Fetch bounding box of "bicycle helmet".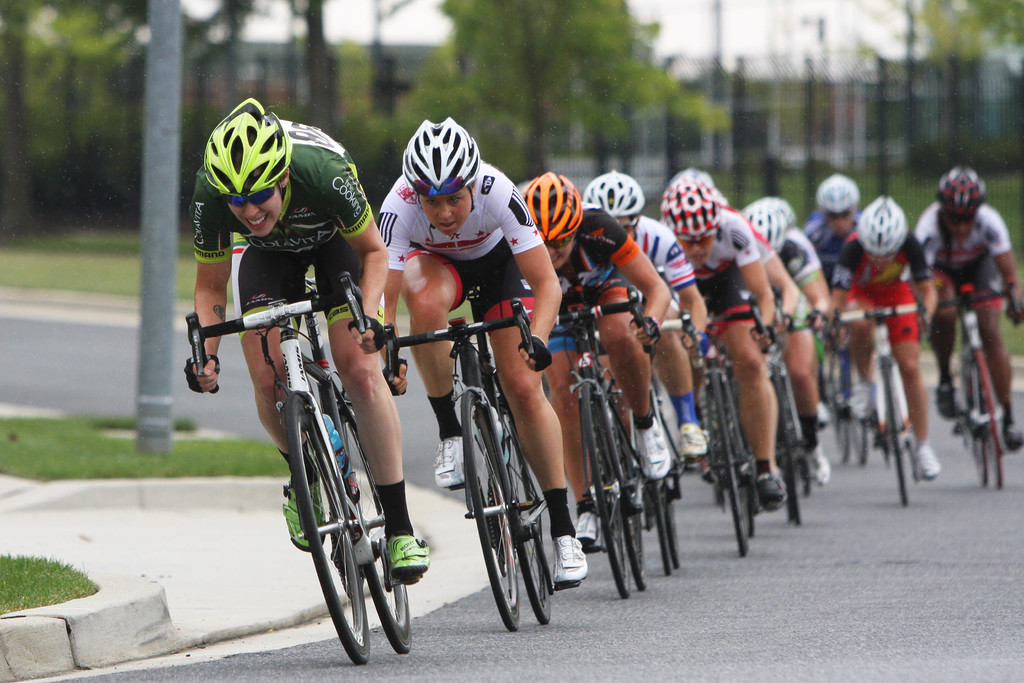
Bbox: <region>737, 192, 785, 258</region>.
